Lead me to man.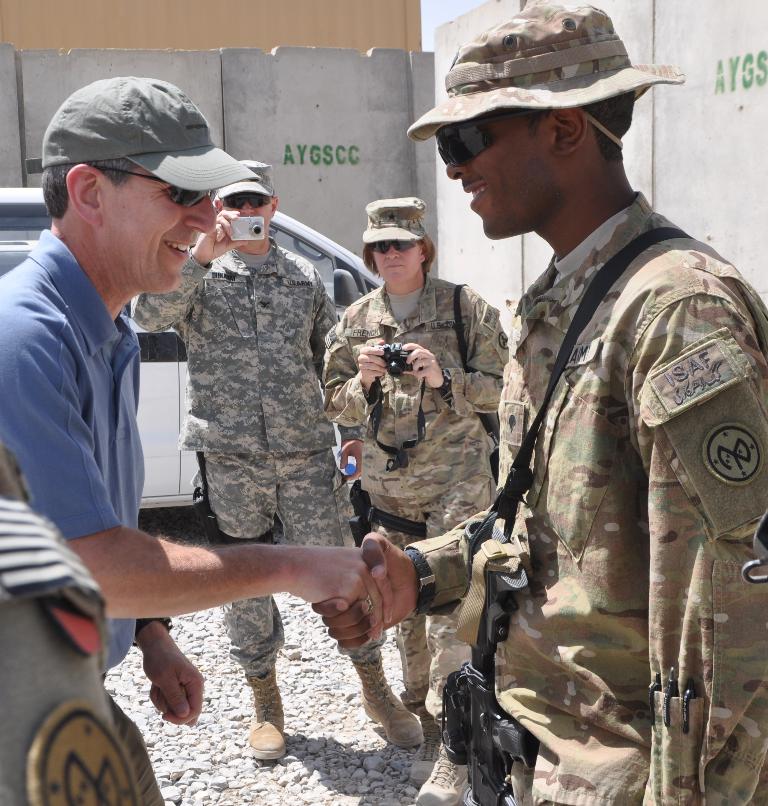
Lead to [423,2,748,805].
